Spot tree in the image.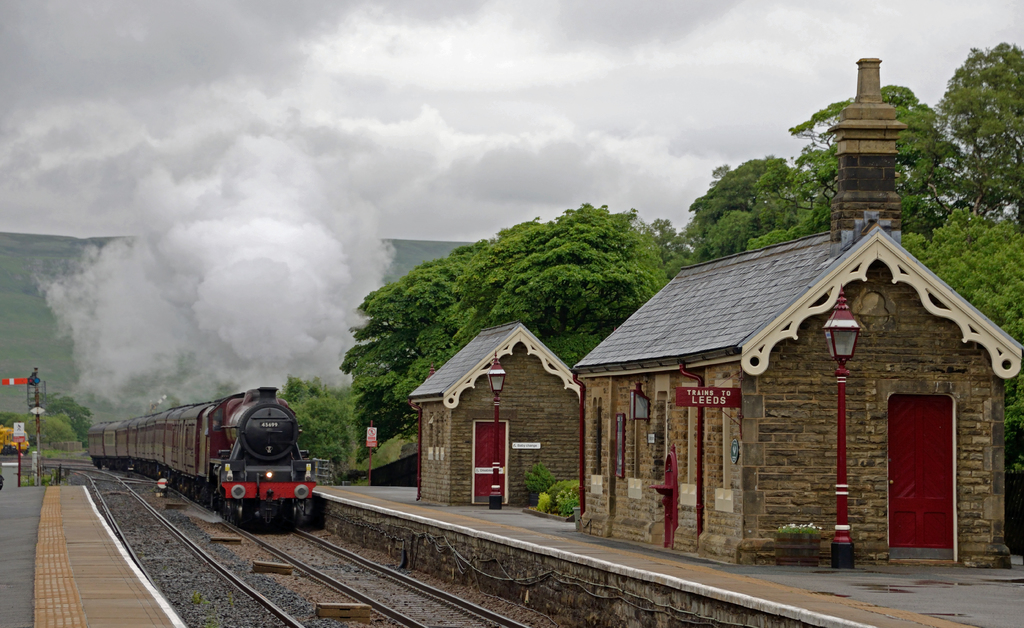
tree found at box=[0, 413, 81, 443].
